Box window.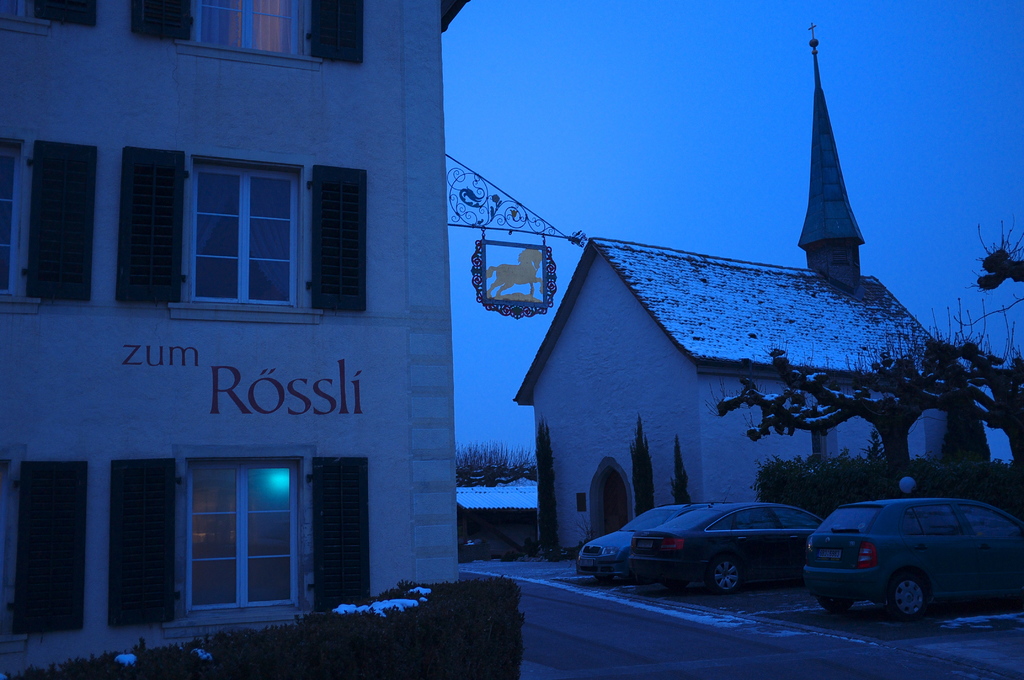
BBox(814, 415, 834, 460).
